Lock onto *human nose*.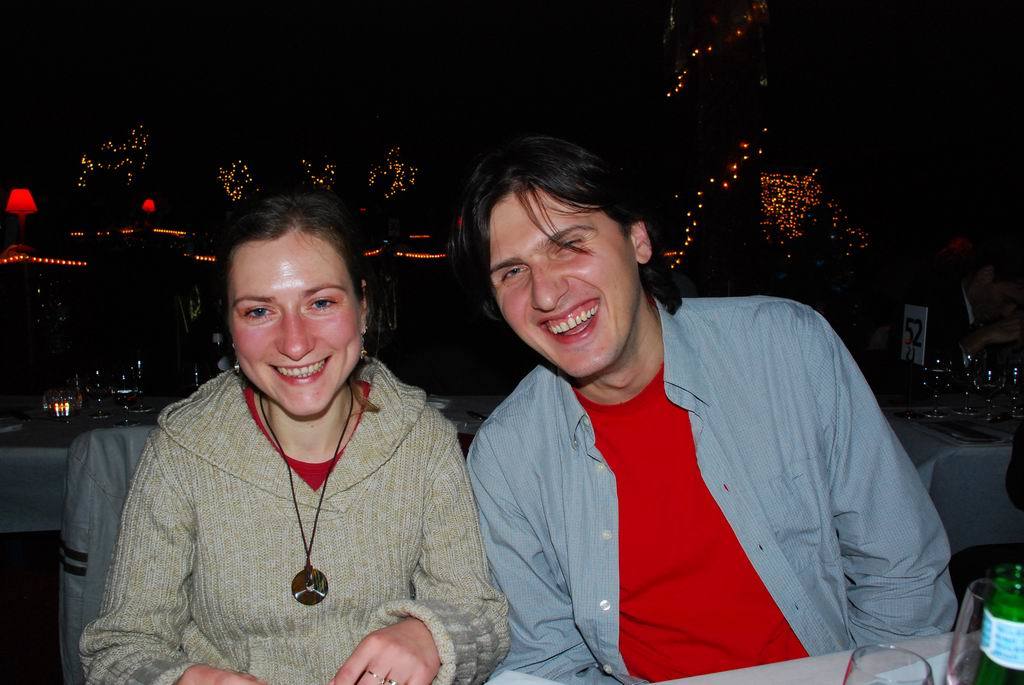
Locked: (530, 264, 567, 312).
